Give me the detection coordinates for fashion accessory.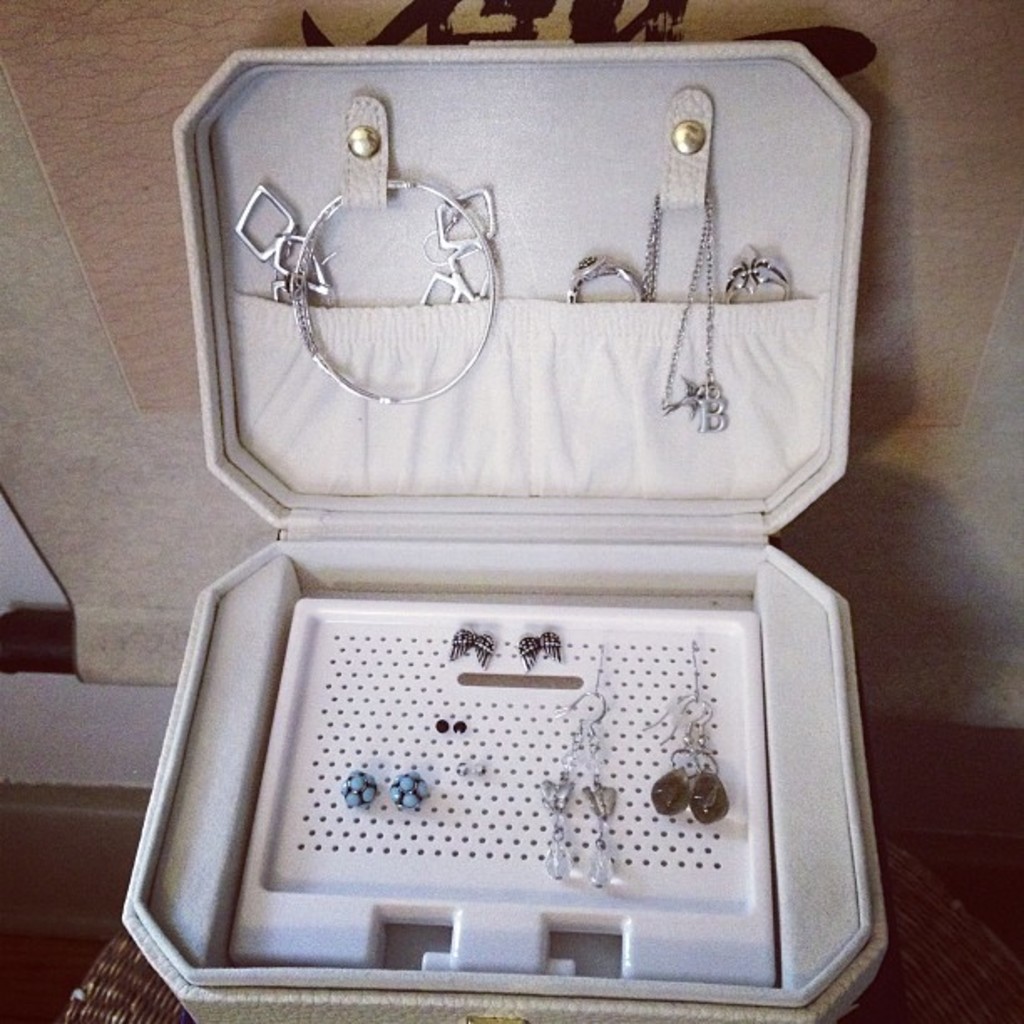
[left=448, top=626, right=494, bottom=664].
